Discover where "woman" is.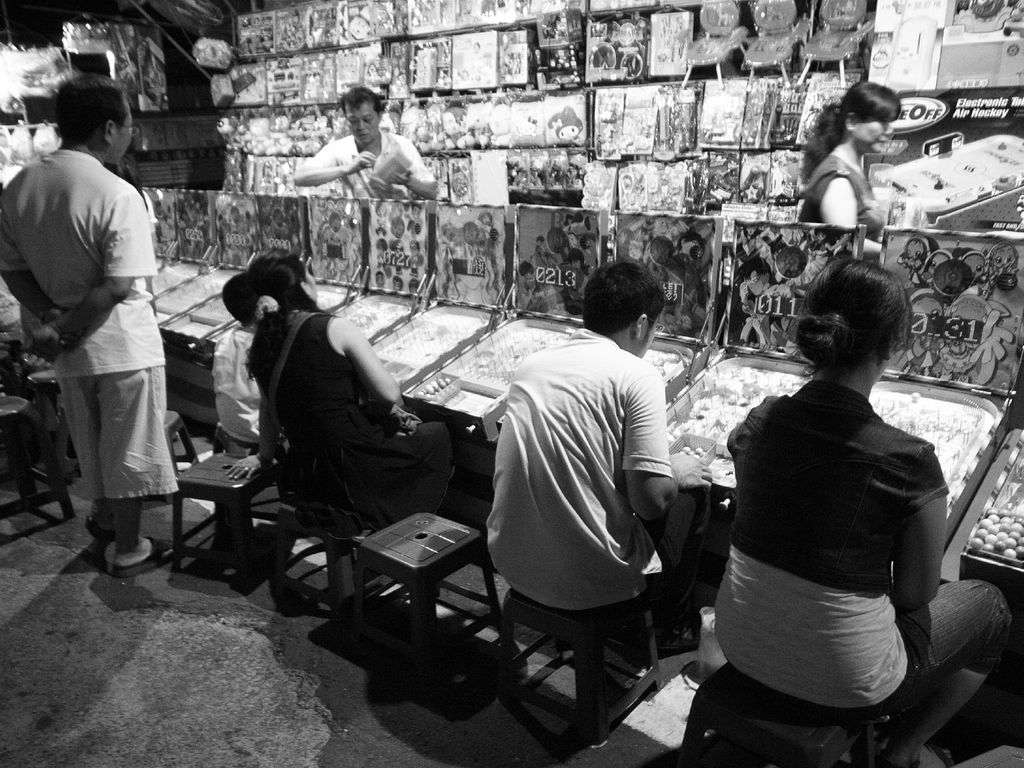
Discovered at 223 248 456 529.
